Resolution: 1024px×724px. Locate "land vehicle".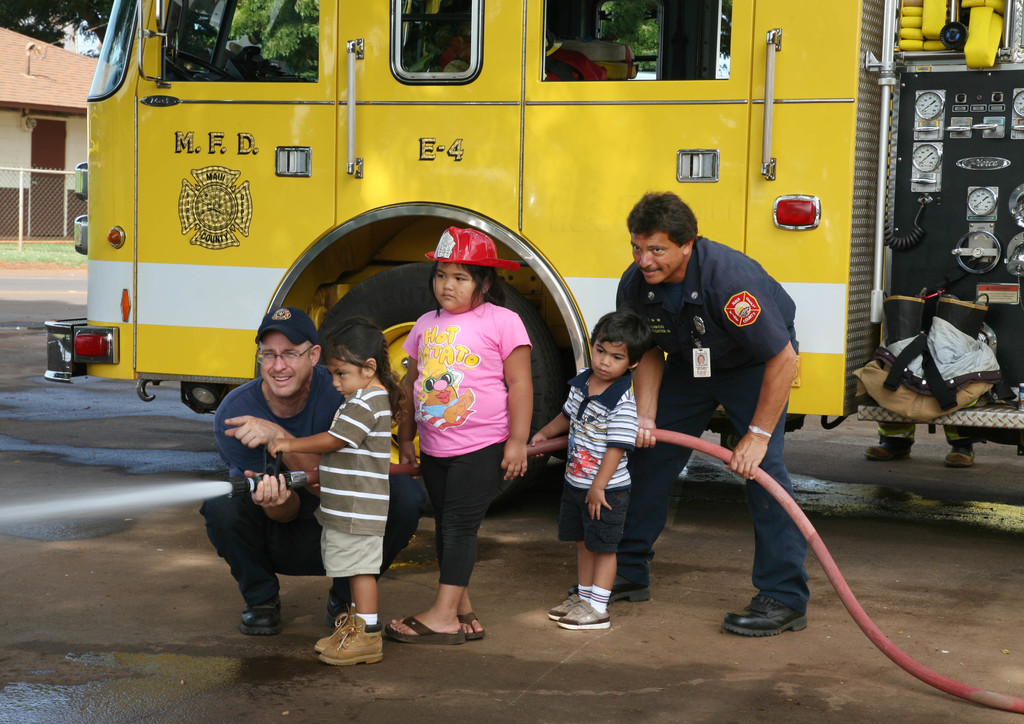
region(47, 0, 1023, 506).
